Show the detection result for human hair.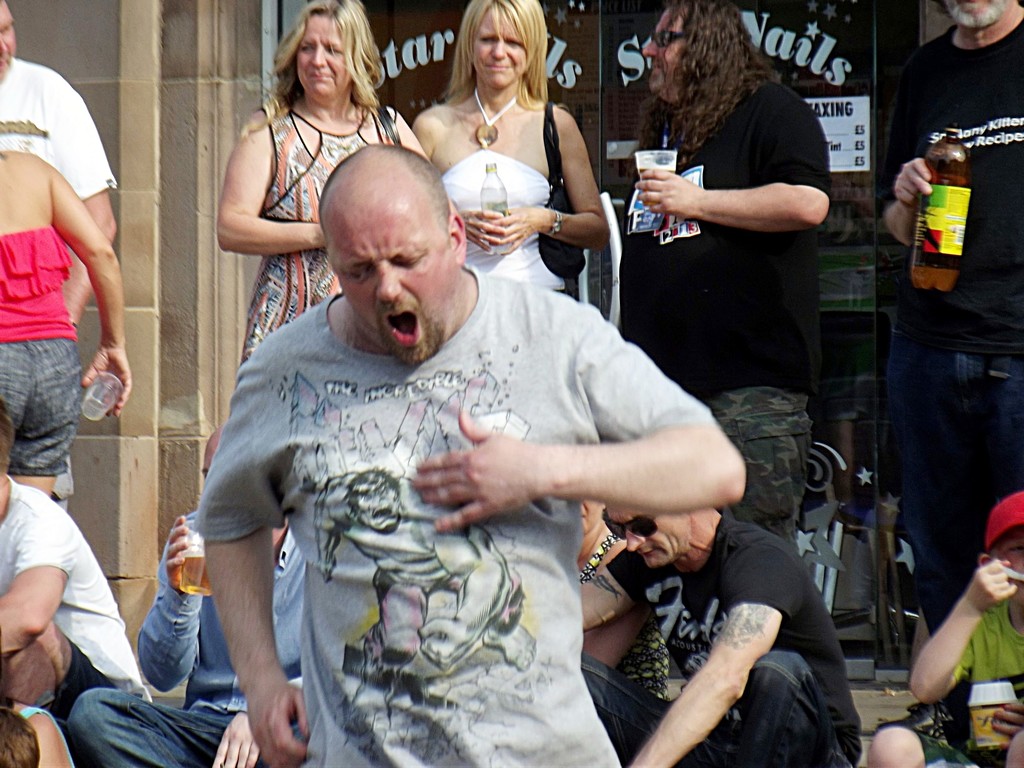
<region>440, 0, 572, 109</region>.
